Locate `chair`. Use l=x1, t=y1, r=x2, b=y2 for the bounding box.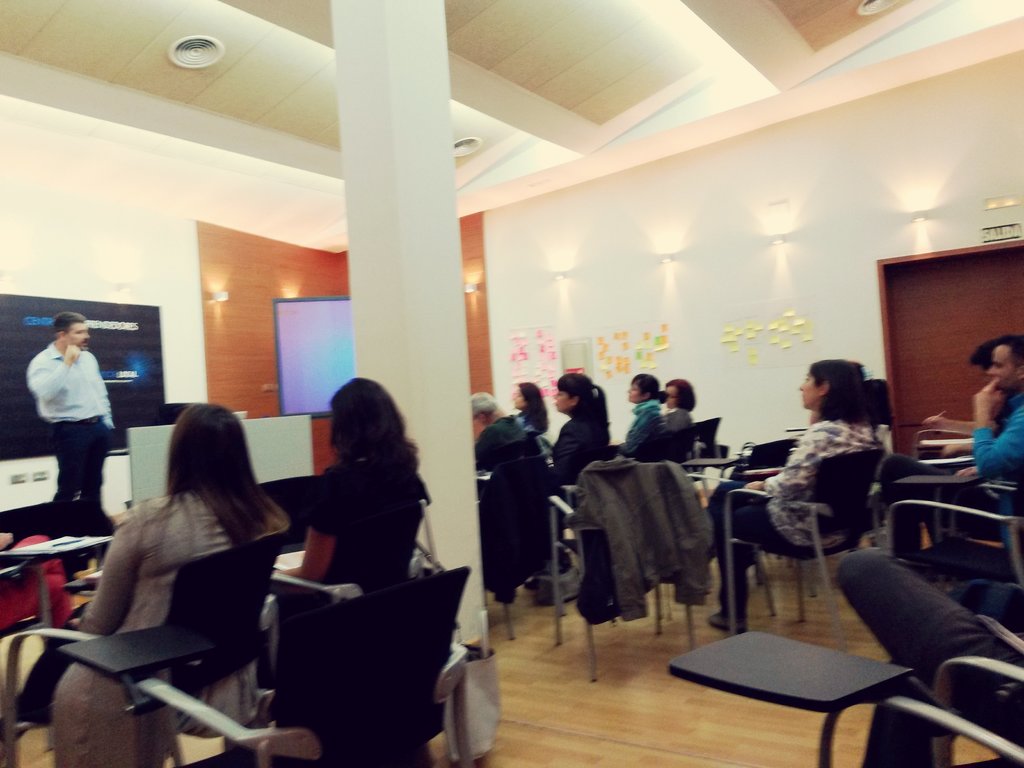
l=241, t=503, r=467, b=767.
